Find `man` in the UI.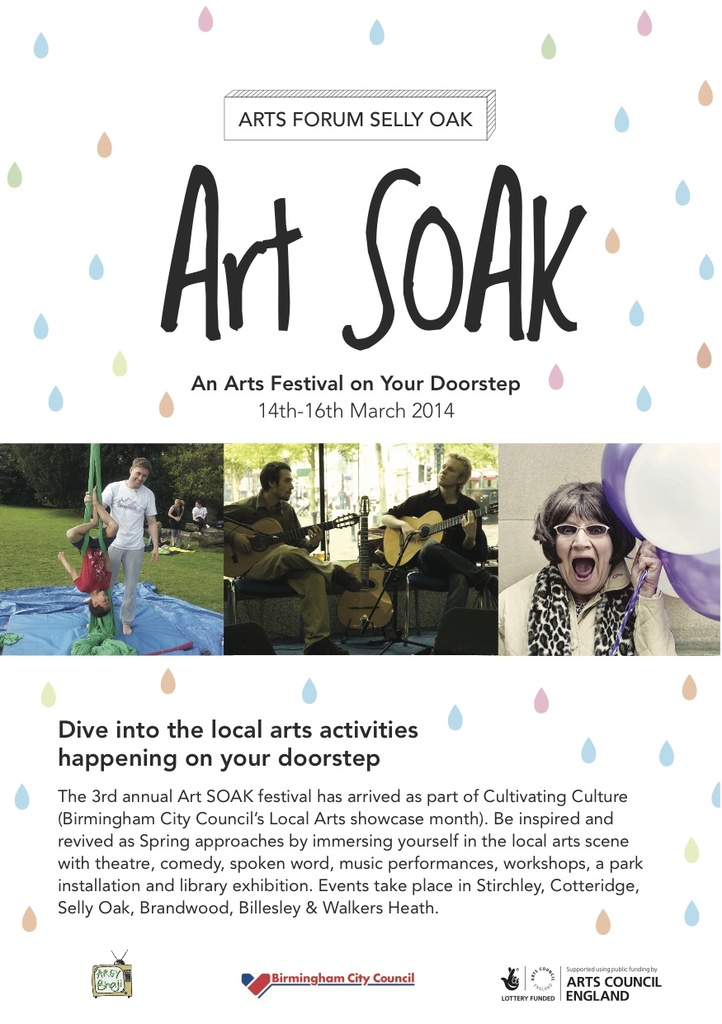
UI element at l=375, t=453, r=500, b=653.
